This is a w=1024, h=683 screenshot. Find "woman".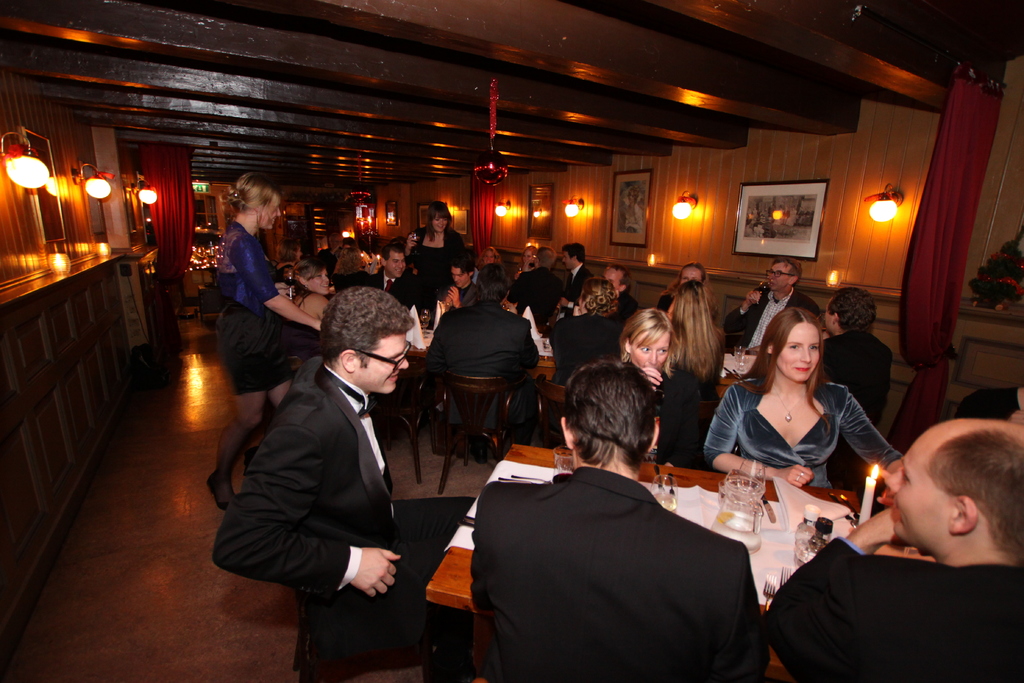
Bounding box: box(408, 194, 468, 322).
